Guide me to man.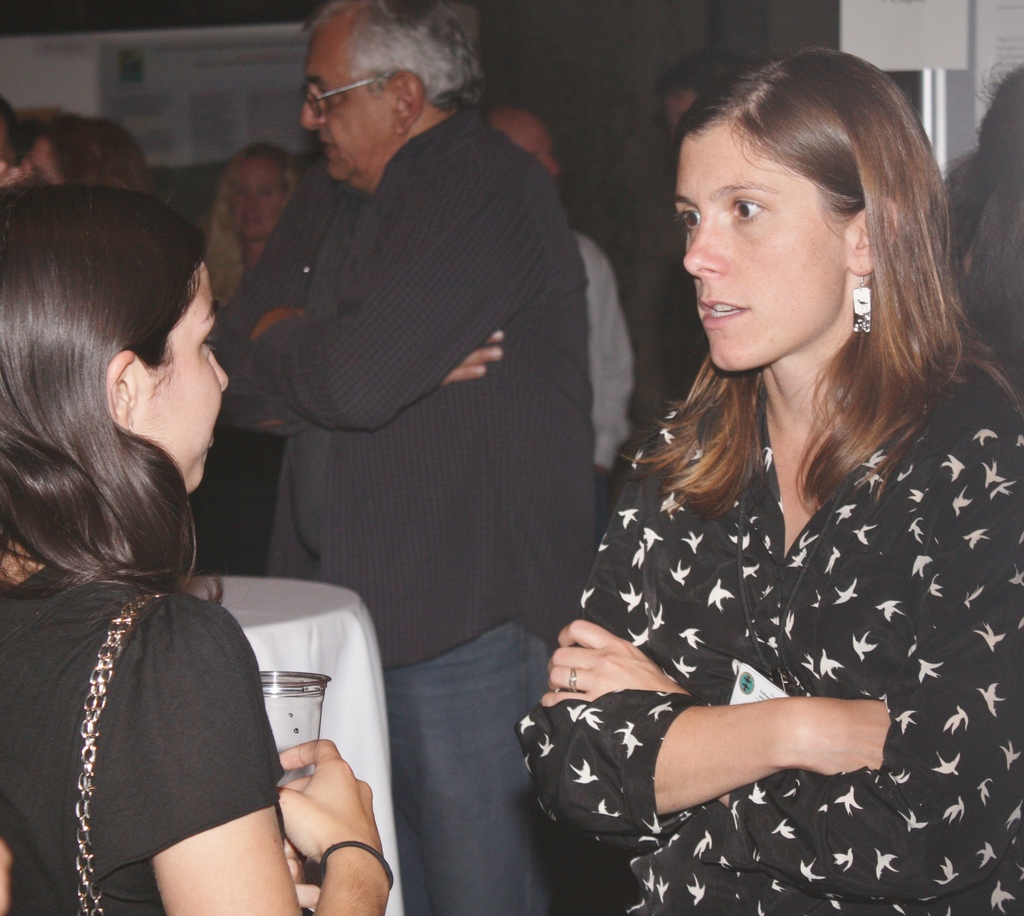
Guidance: Rect(115, 68, 592, 862).
